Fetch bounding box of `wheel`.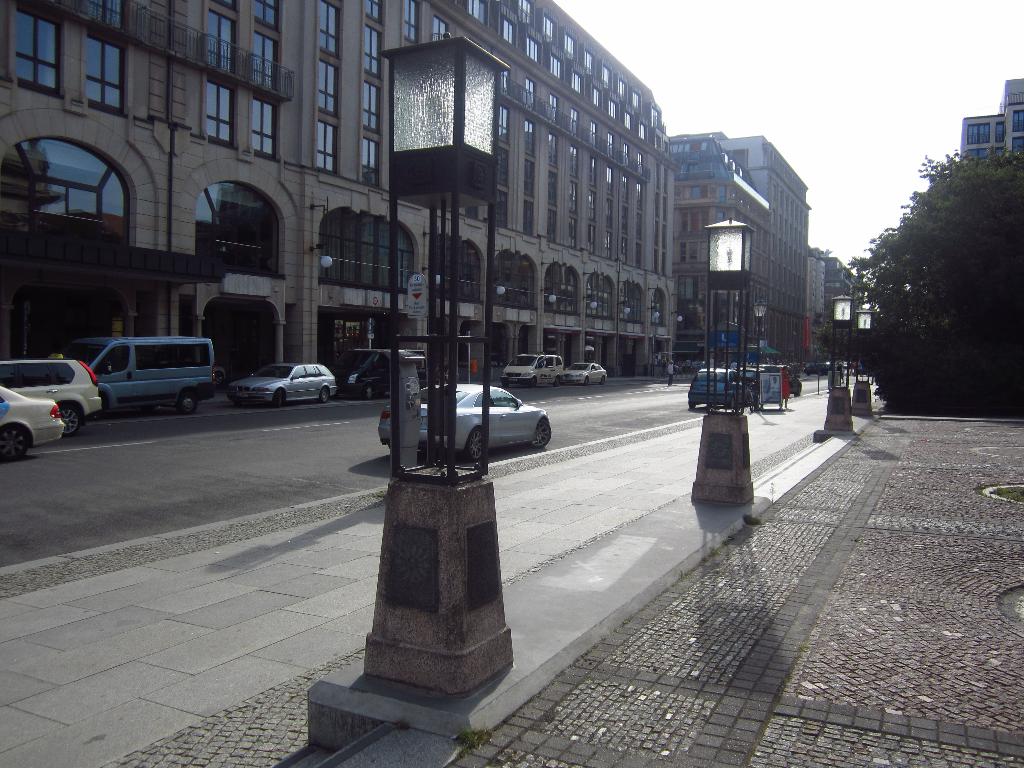
Bbox: [90, 394, 107, 420].
